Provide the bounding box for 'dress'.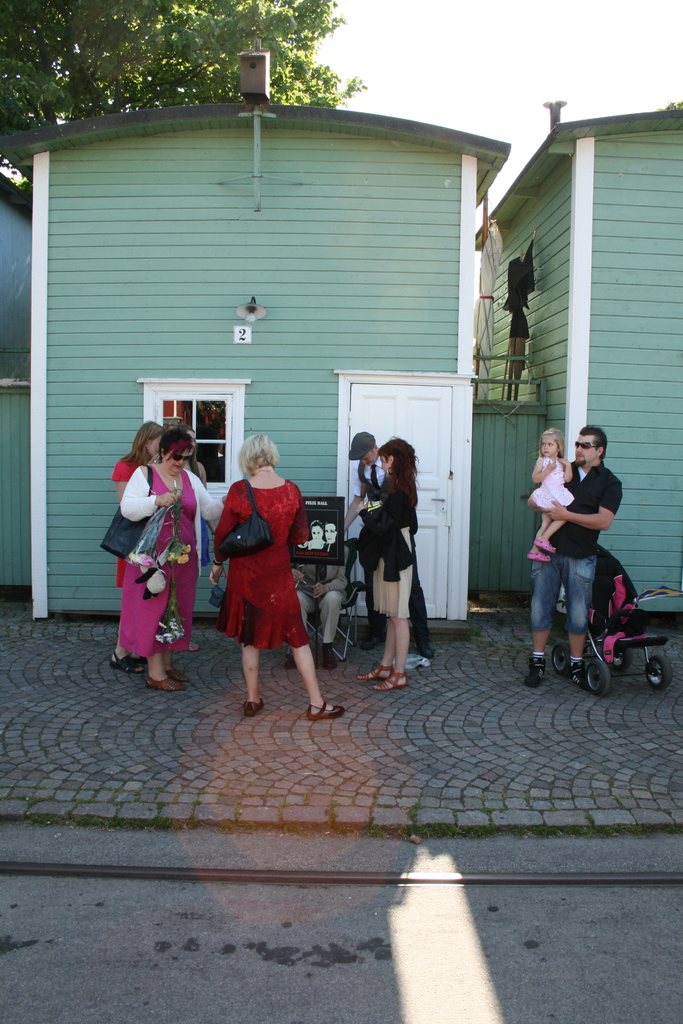
[x1=225, y1=484, x2=312, y2=658].
